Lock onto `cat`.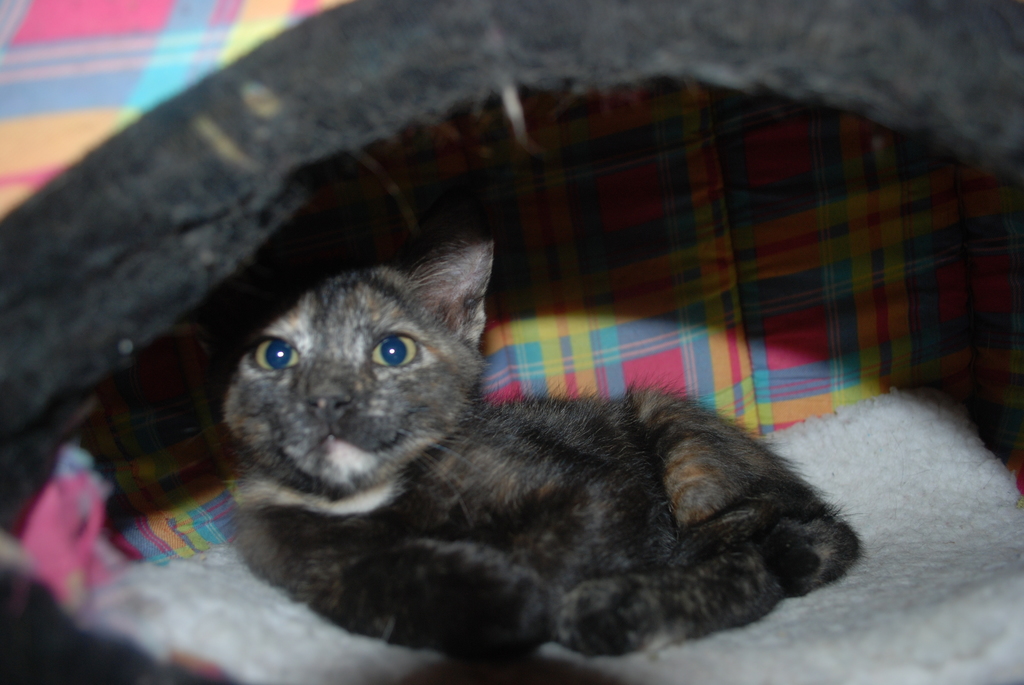
Locked: bbox(199, 214, 860, 650).
